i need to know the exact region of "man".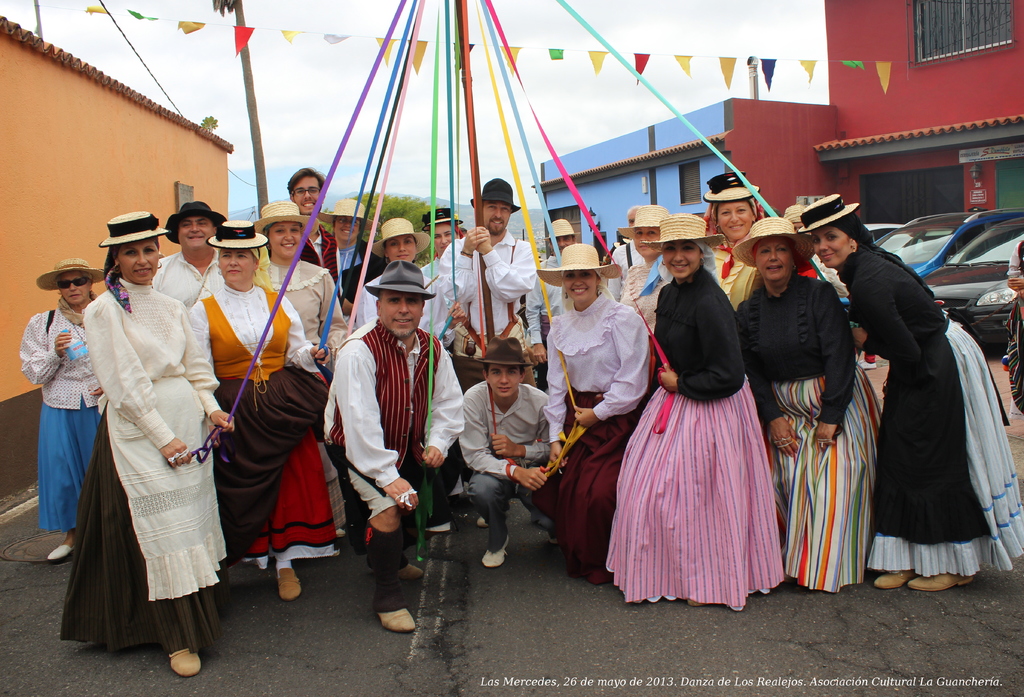
Region: box(278, 161, 335, 278).
